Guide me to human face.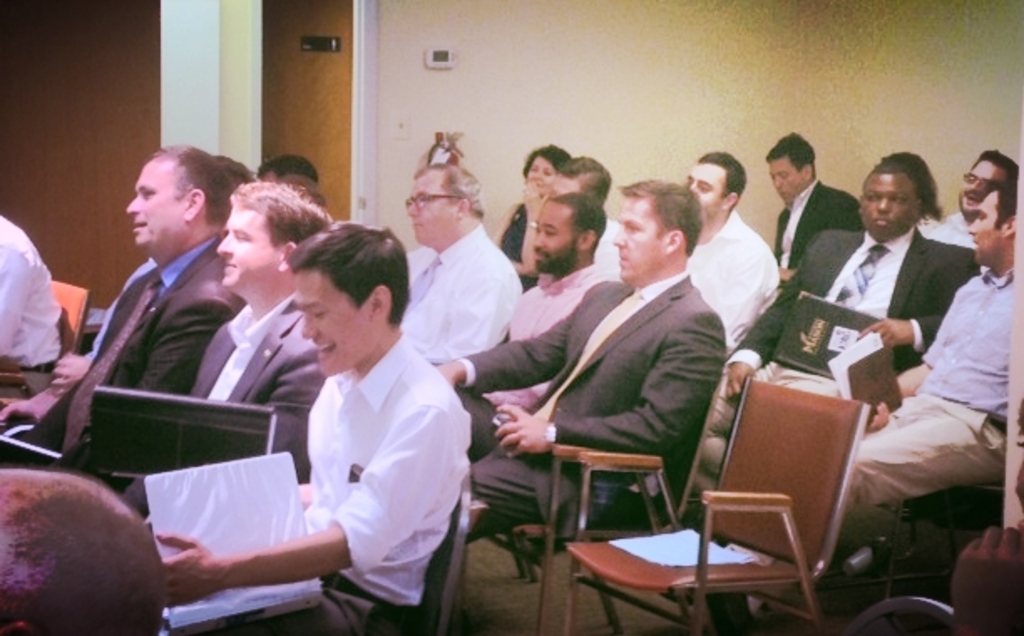
Guidance: box=[552, 171, 579, 194].
